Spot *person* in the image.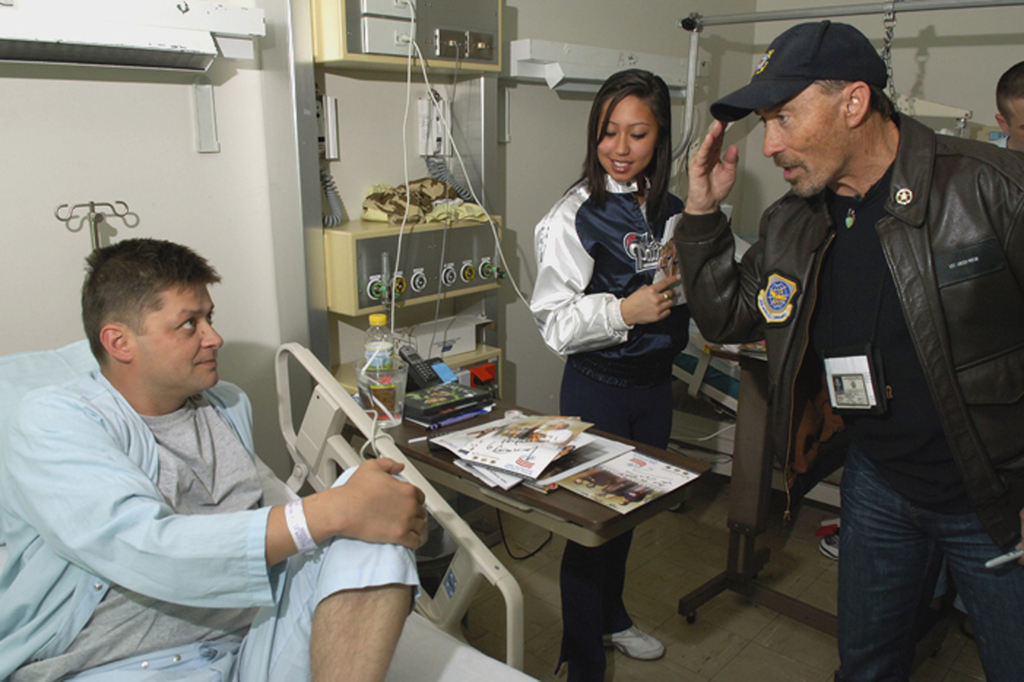
*person* found at 675 22 1023 681.
